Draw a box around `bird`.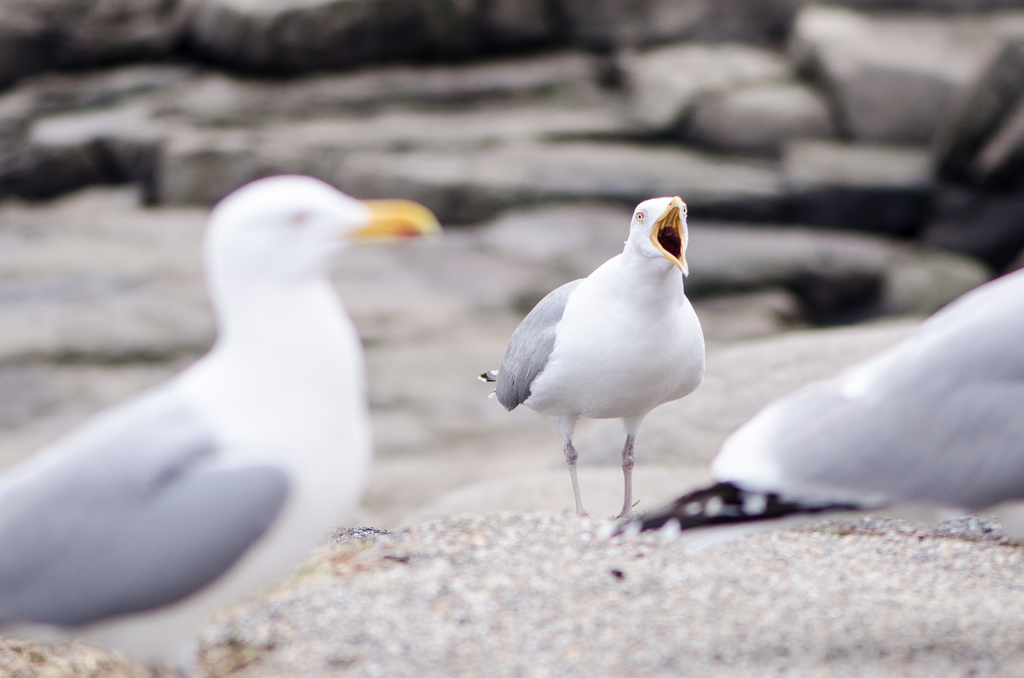
locate(467, 200, 718, 506).
